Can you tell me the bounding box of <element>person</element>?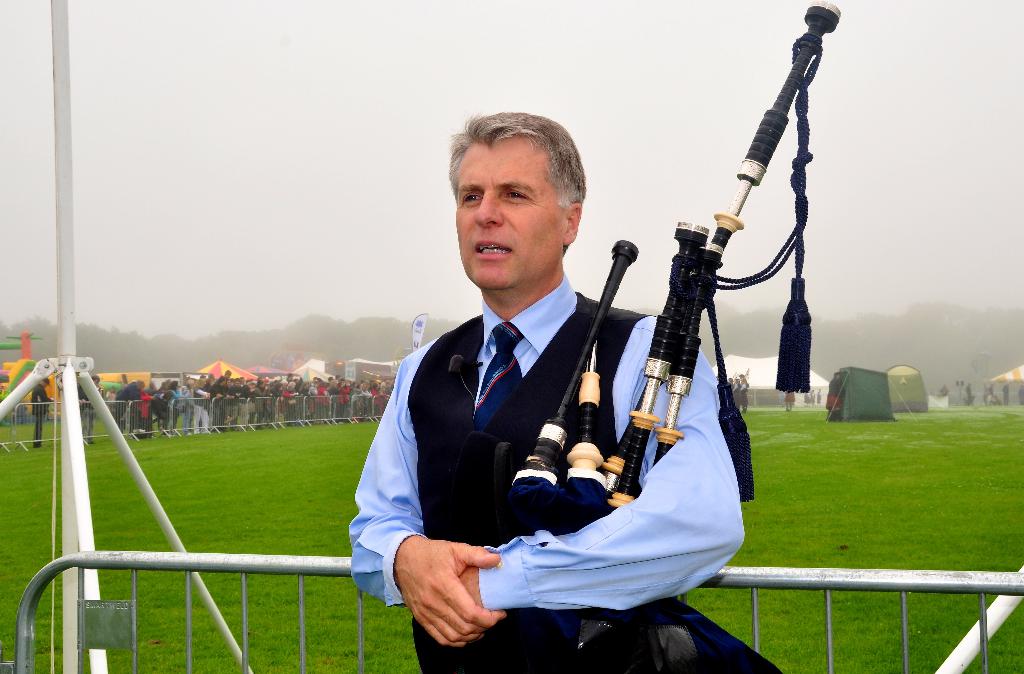
<bbox>964, 383, 975, 406</bbox>.
